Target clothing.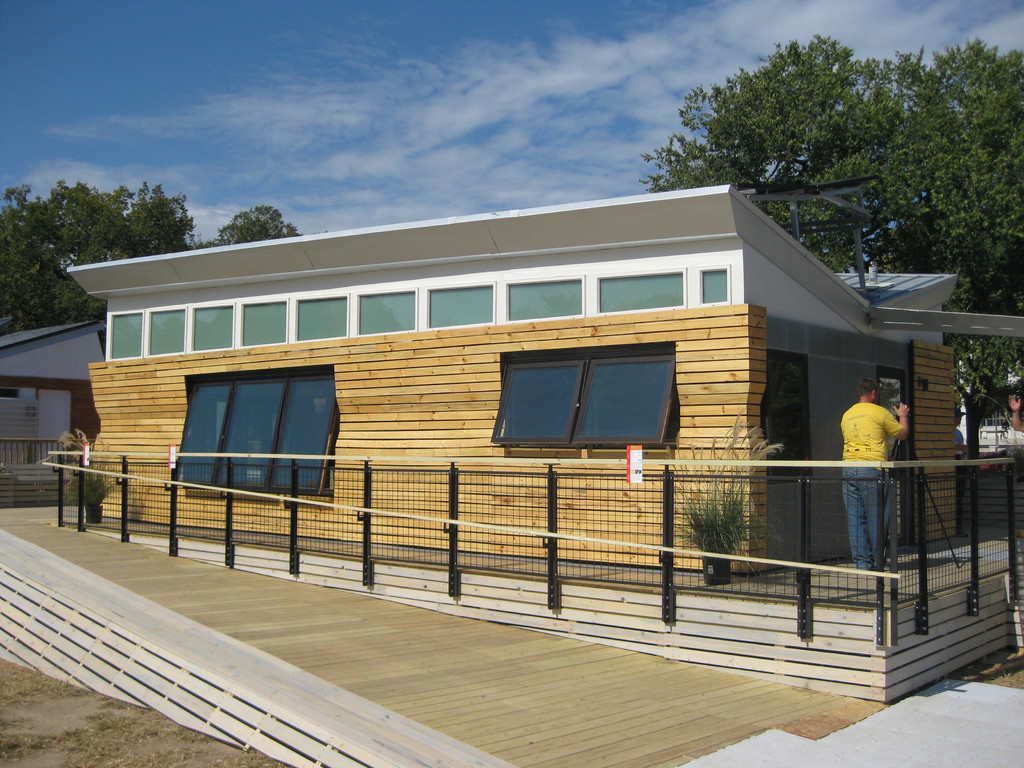
Target region: bbox(838, 400, 902, 560).
